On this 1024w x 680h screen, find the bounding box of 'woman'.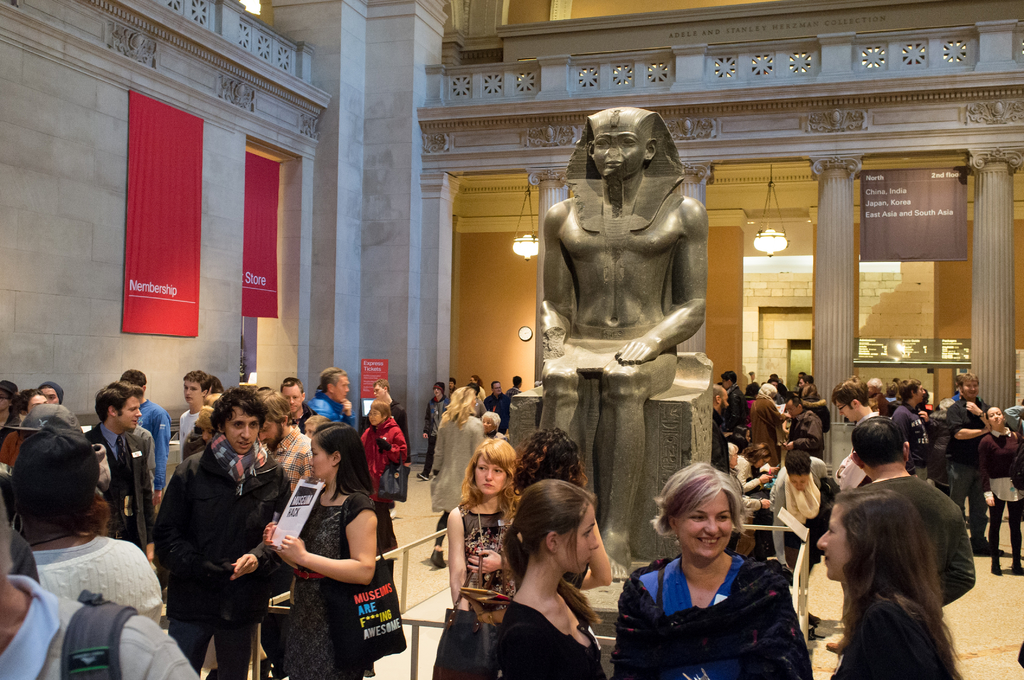
Bounding box: bbox=[504, 429, 618, 595].
